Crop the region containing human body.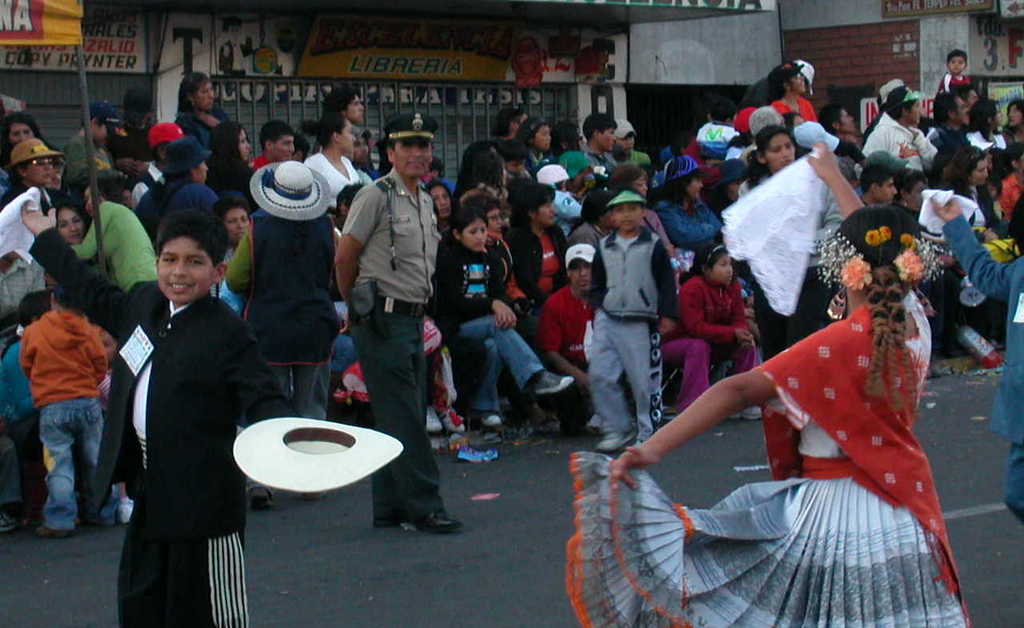
Crop region: crop(173, 70, 231, 139).
